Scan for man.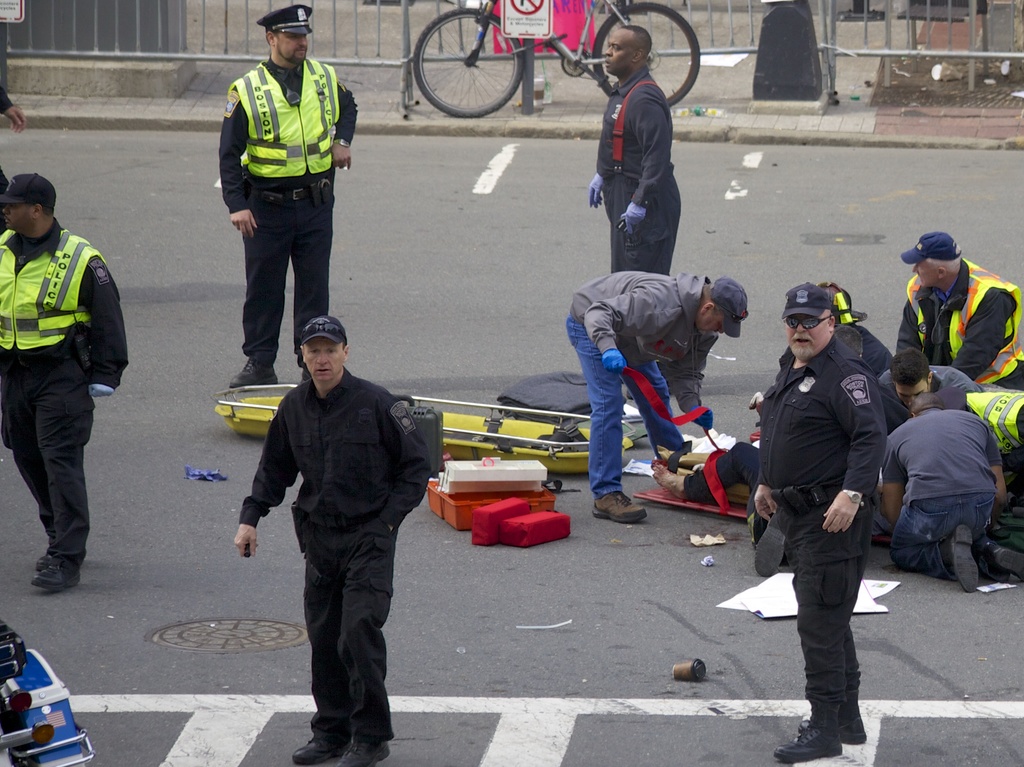
Scan result: [left=0, top=172, right=125, bottom=596].
